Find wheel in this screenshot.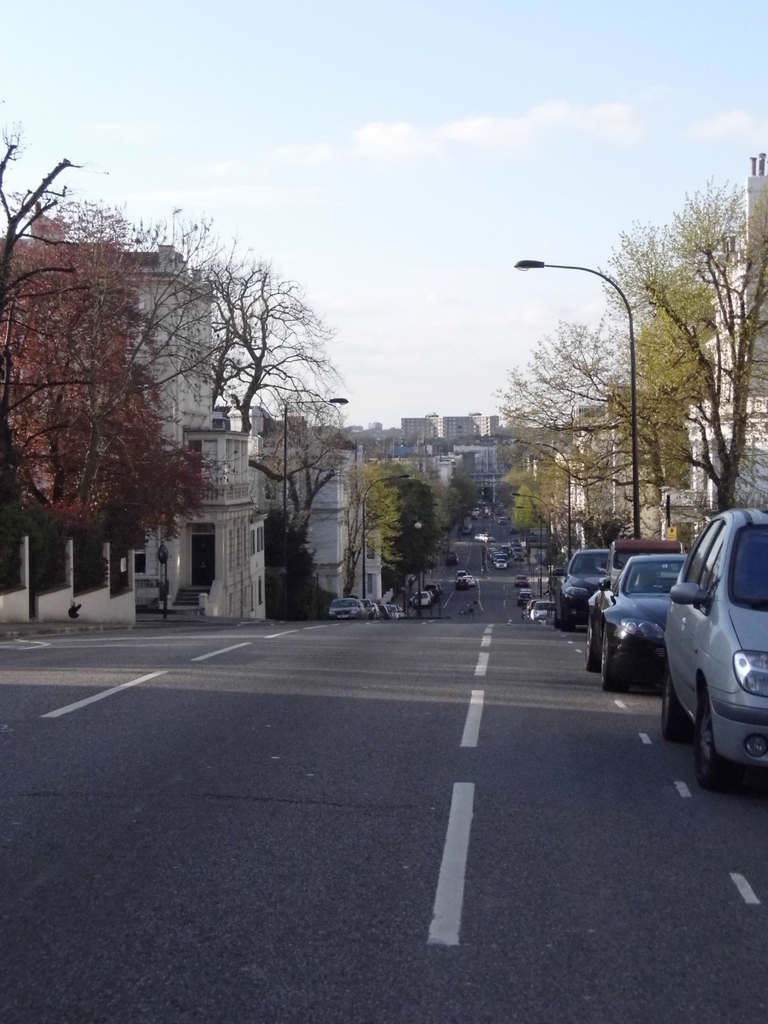
The bounding box for wheel is bbox(659, 662, 685, 746).
